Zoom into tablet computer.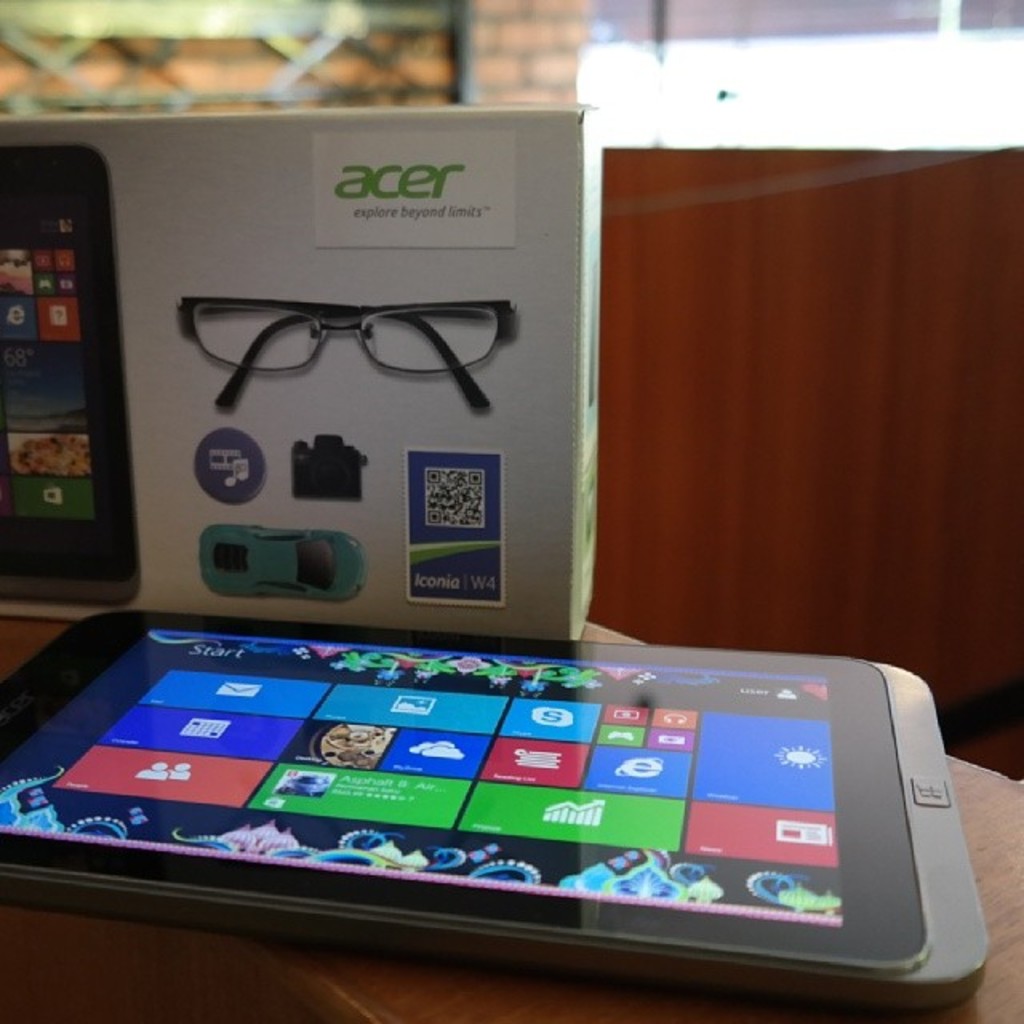
Zoom target: 0:608:984:1003.
